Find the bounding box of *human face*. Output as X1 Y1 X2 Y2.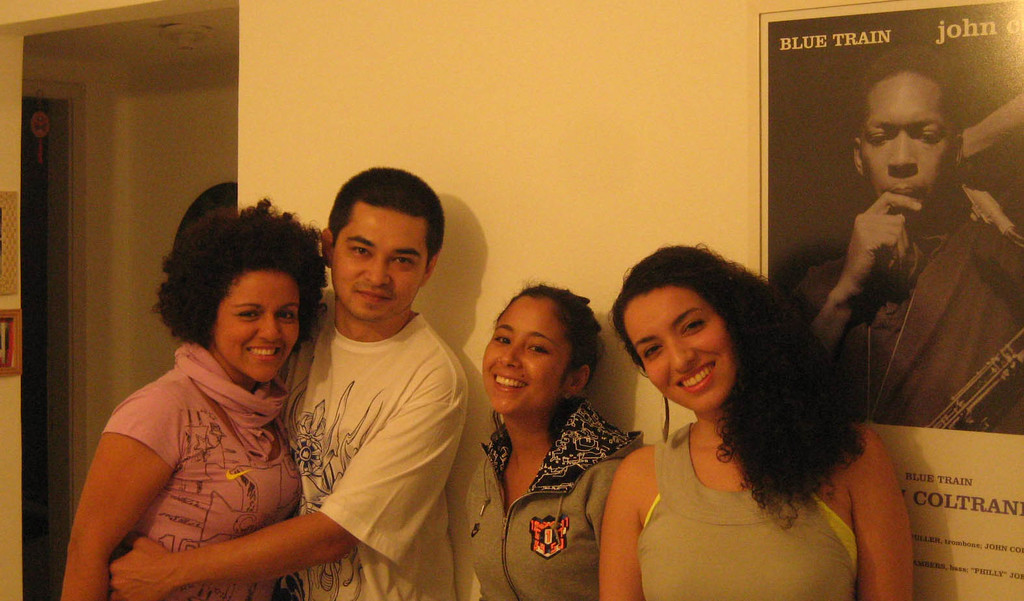
477 292 565 410.
